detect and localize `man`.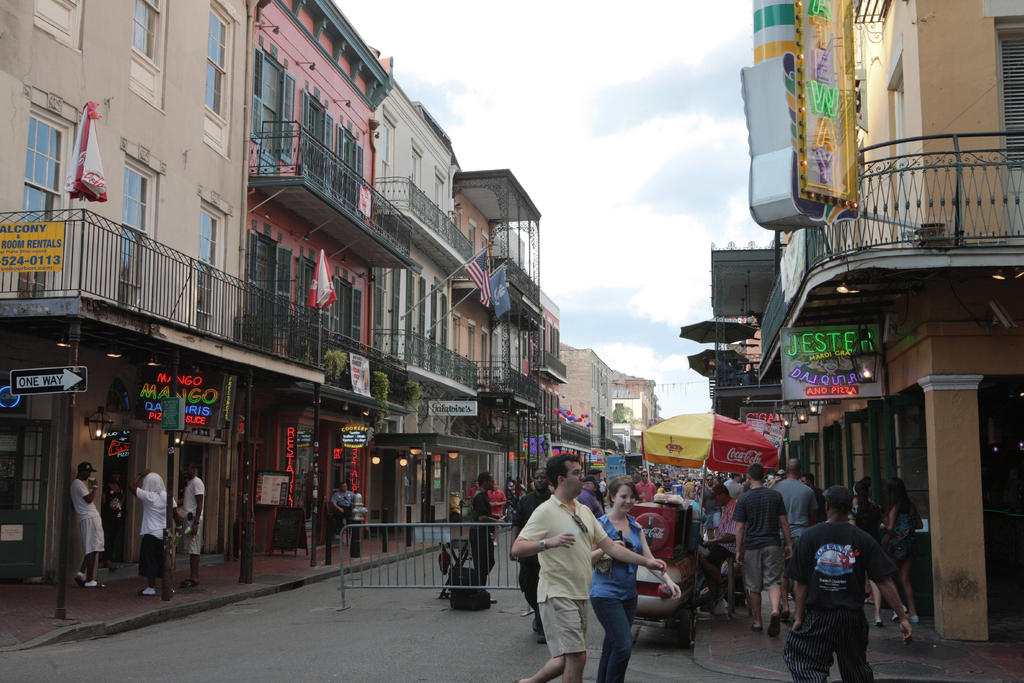
Localized at box=[637, 468, 656, 504].
